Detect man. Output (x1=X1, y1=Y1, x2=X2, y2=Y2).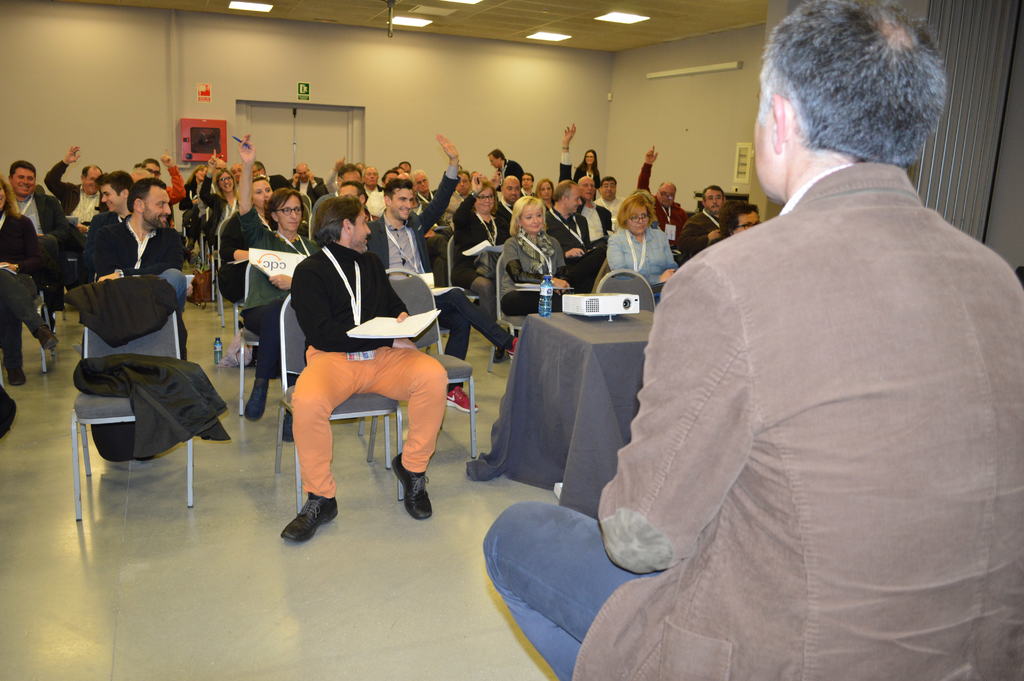
(x1=591, y1=173, x2=628, y2=216).
